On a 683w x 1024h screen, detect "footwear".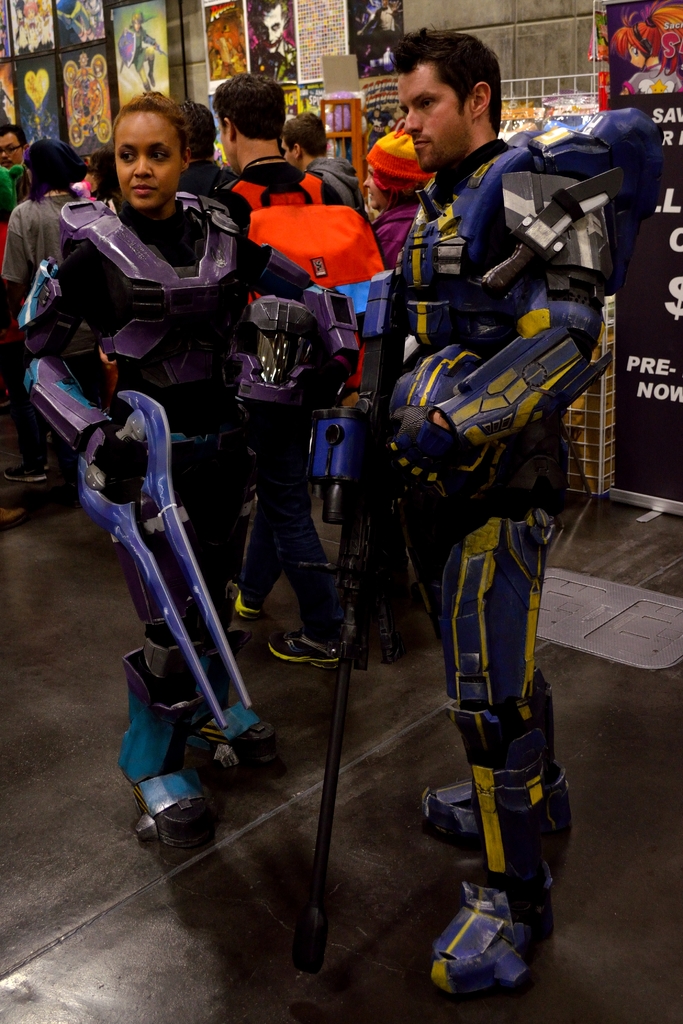
pyautogui.locateOnScreen(29, 453, 53, 472).
